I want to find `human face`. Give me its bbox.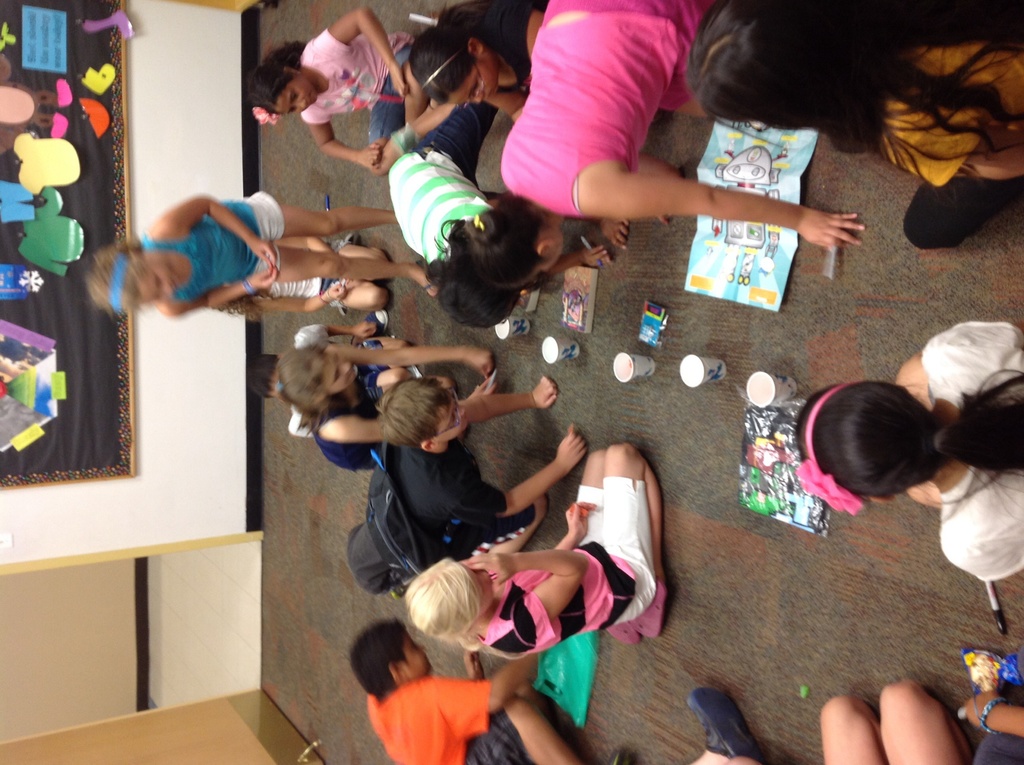
BBox(403, 630, 427, 675).
